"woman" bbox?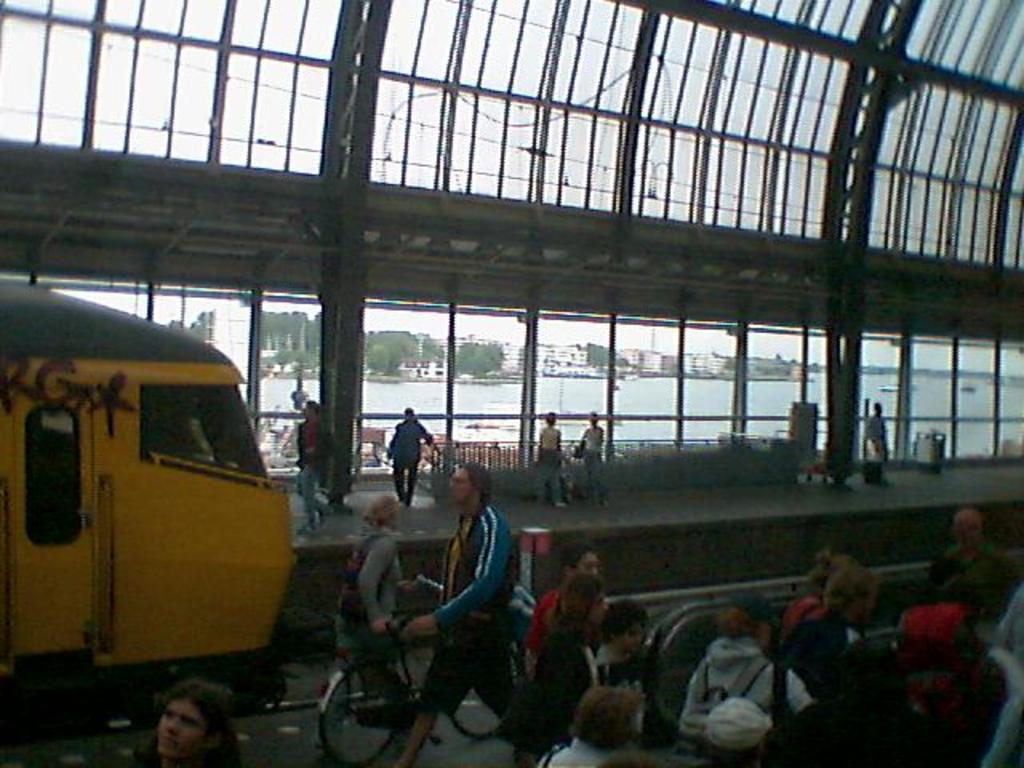
detection(779, 549, 856, 654)
